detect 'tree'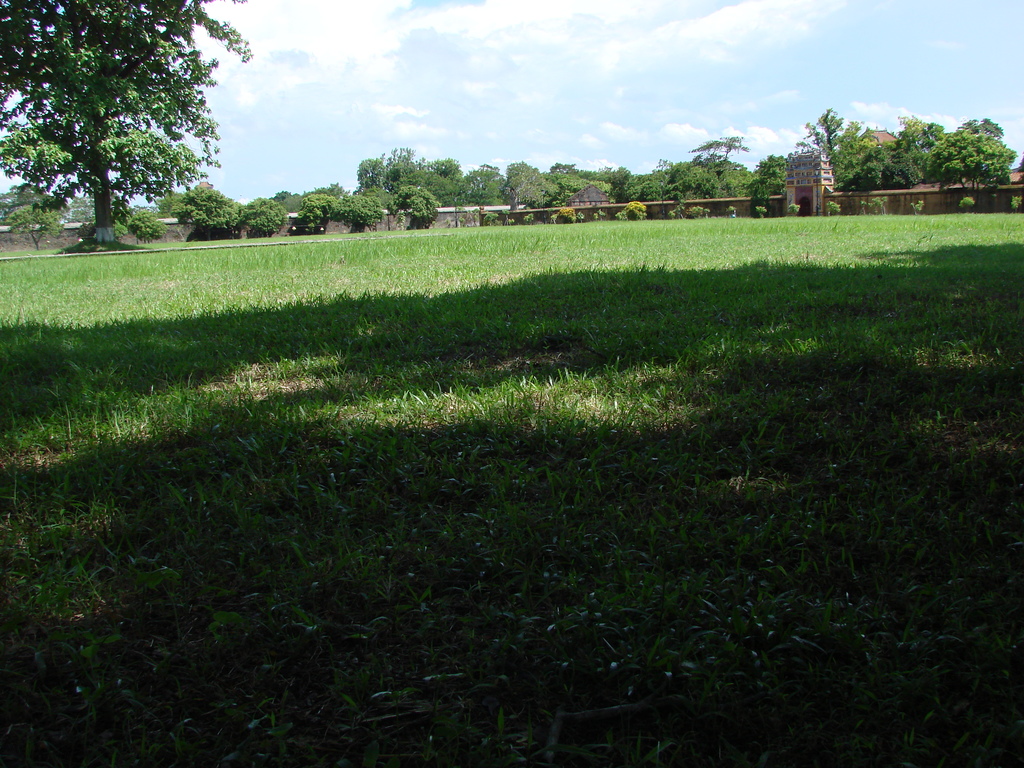
<box>0,182,72,245</box>
